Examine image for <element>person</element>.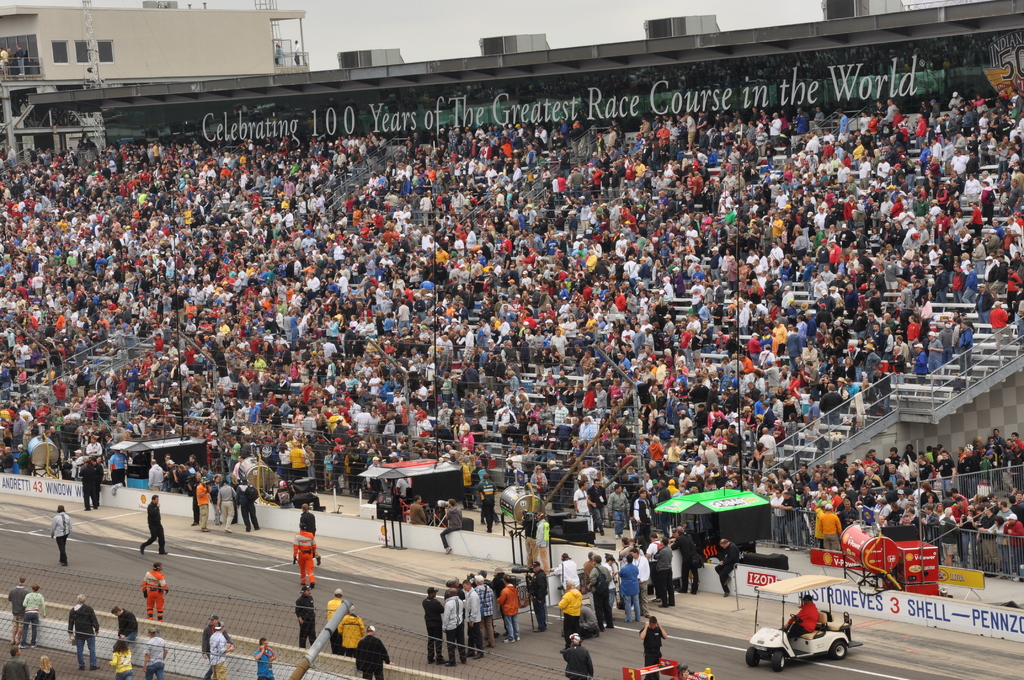
Examination result: region(67, 595, 106, 672).
